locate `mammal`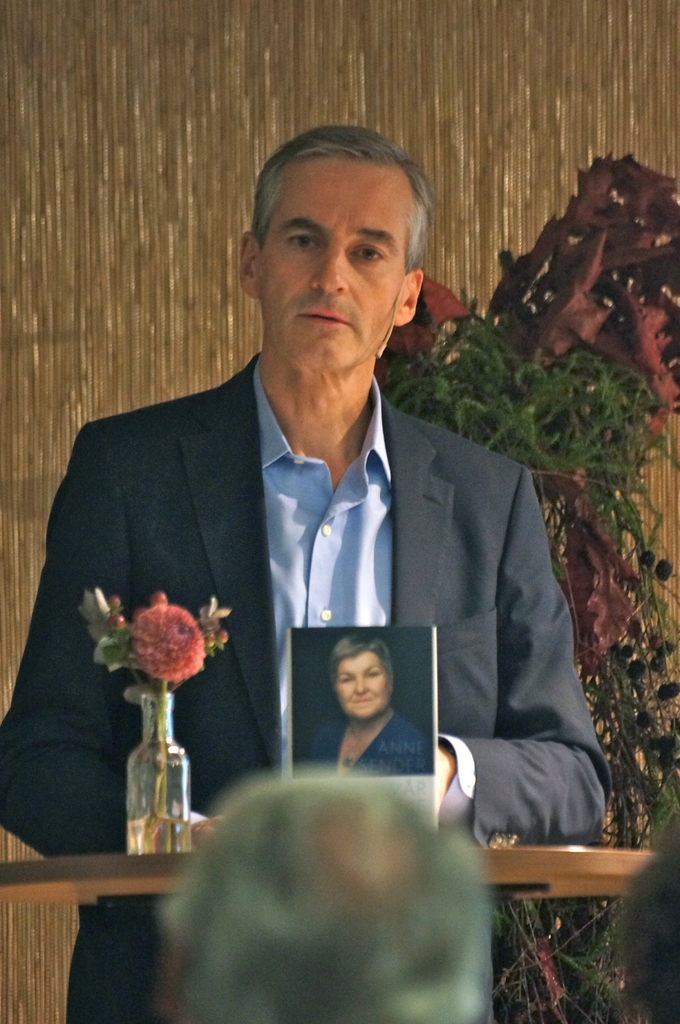
crop(622, 803, 679, 1023)
